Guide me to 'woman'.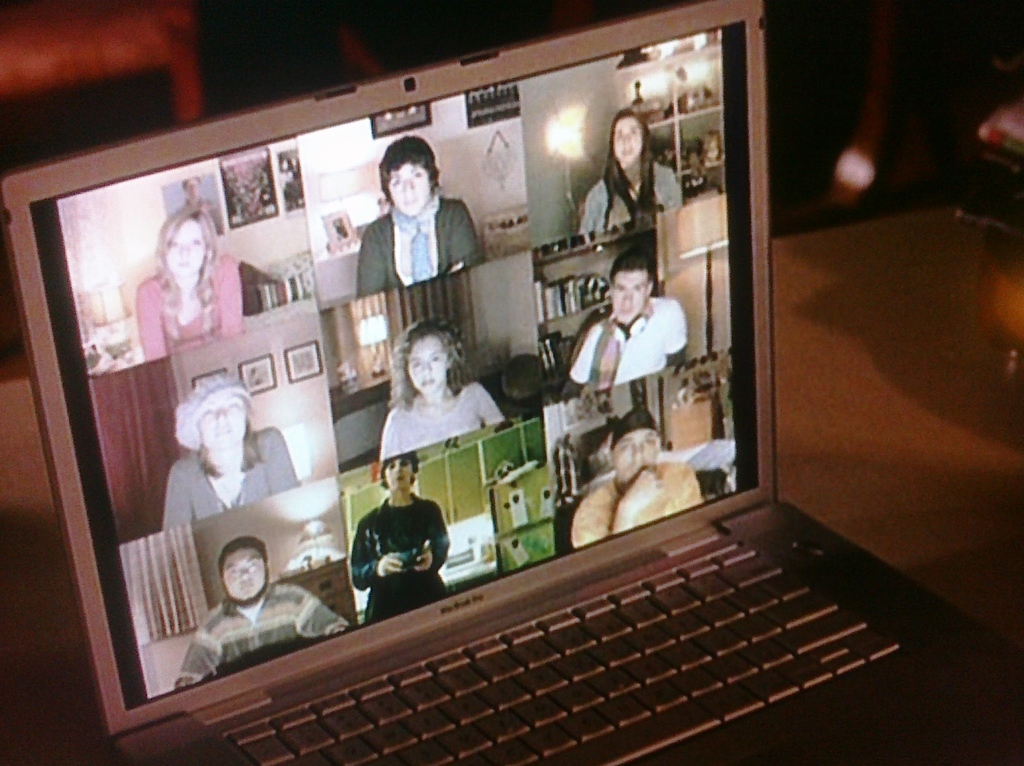
Guidance: rect(362, 326, 502, 493).
